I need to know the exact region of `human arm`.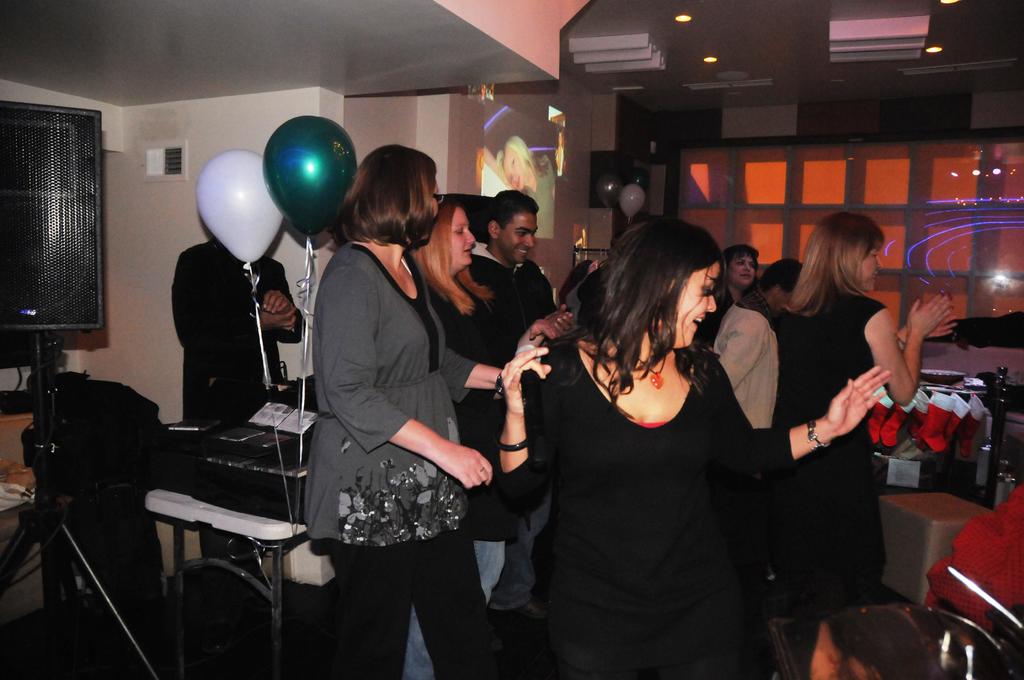
Region: (447, 350, 504, 405).
